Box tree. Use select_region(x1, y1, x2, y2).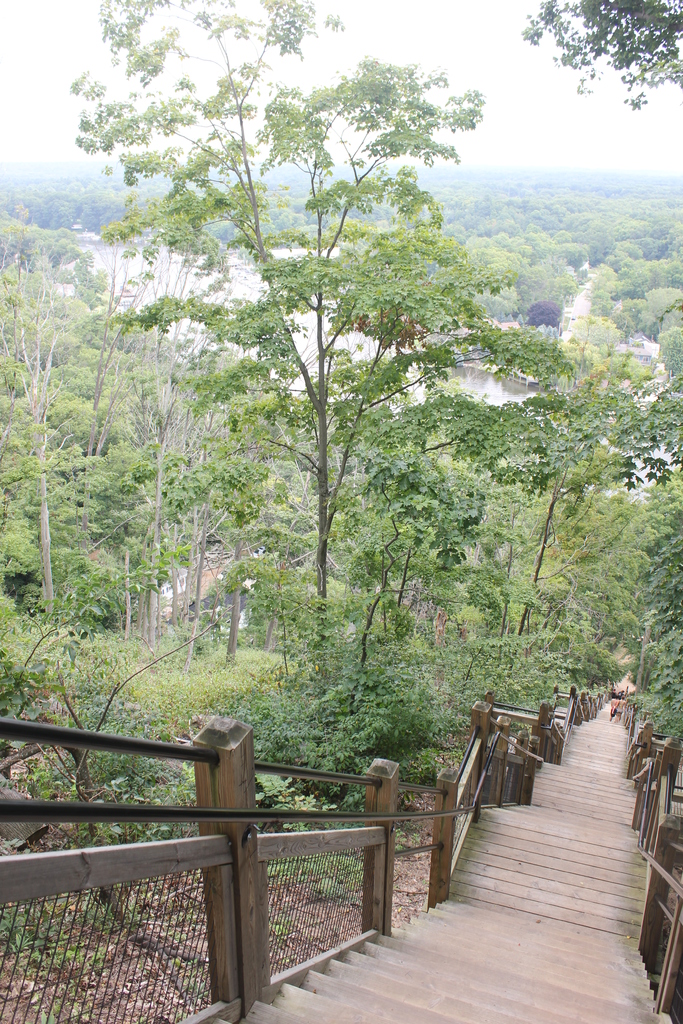
select_region(598, 189, 678, 295).
